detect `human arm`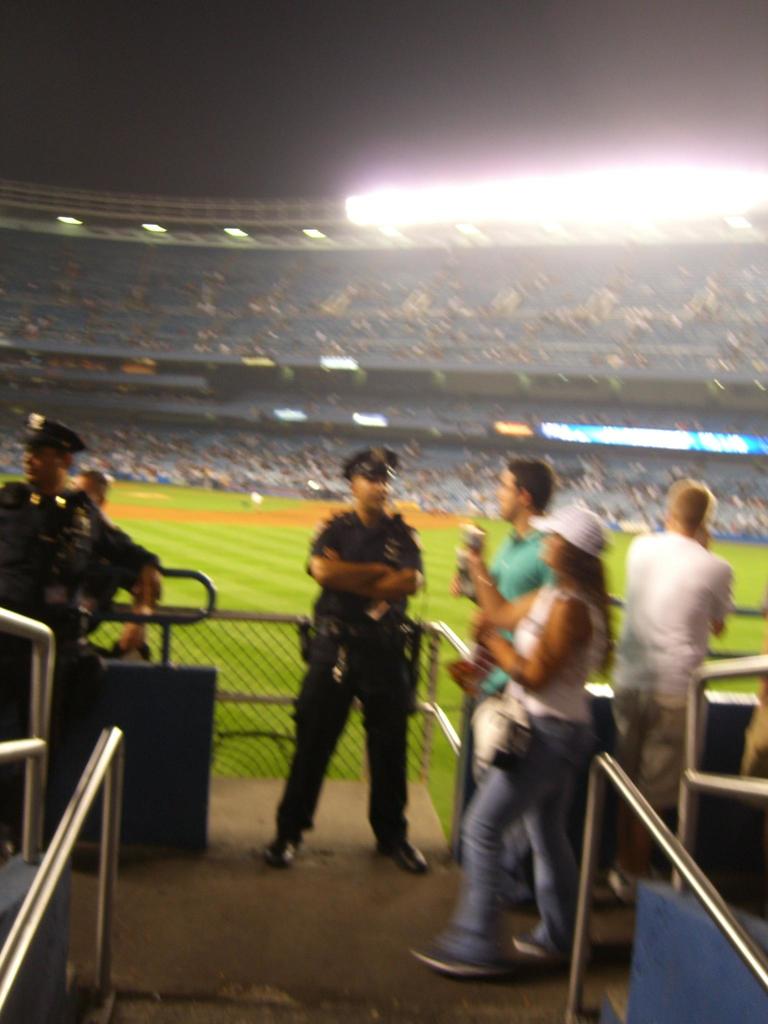
select_region(100, 526, 164, 655)
